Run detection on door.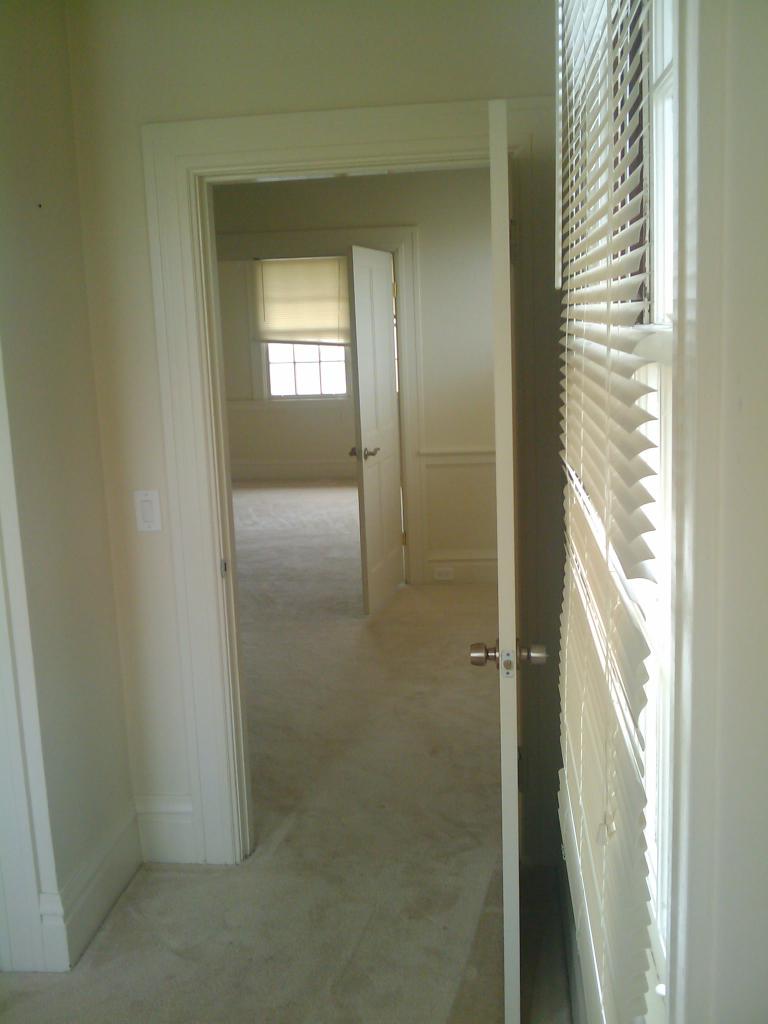
Result: Rect(345, 248, 413, 623).
